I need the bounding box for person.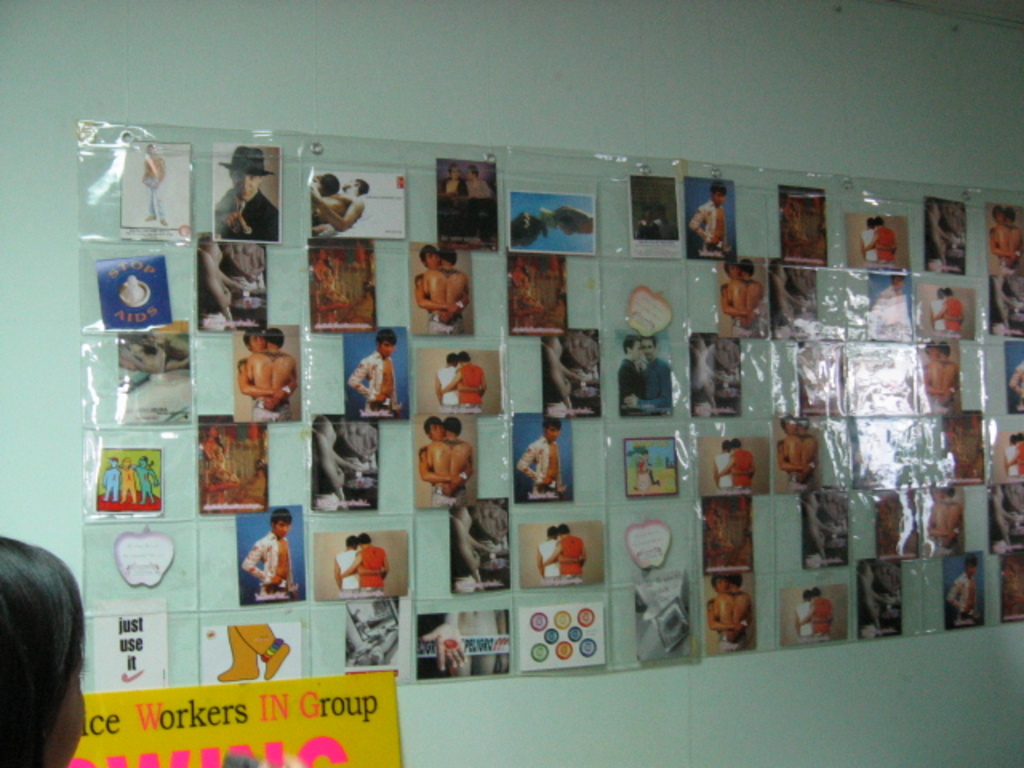
Here it is: box(539, 325, 570, 422).
